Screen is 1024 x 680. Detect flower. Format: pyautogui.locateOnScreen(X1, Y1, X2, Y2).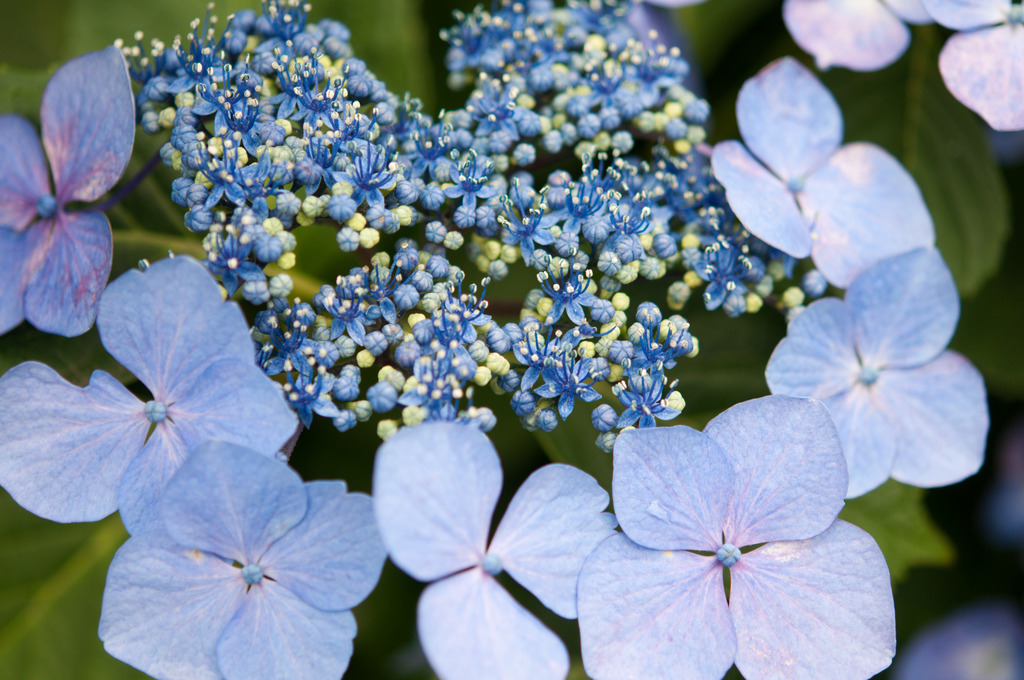
pyautogui.locateOnScreen(100, 439, 388, 679).
